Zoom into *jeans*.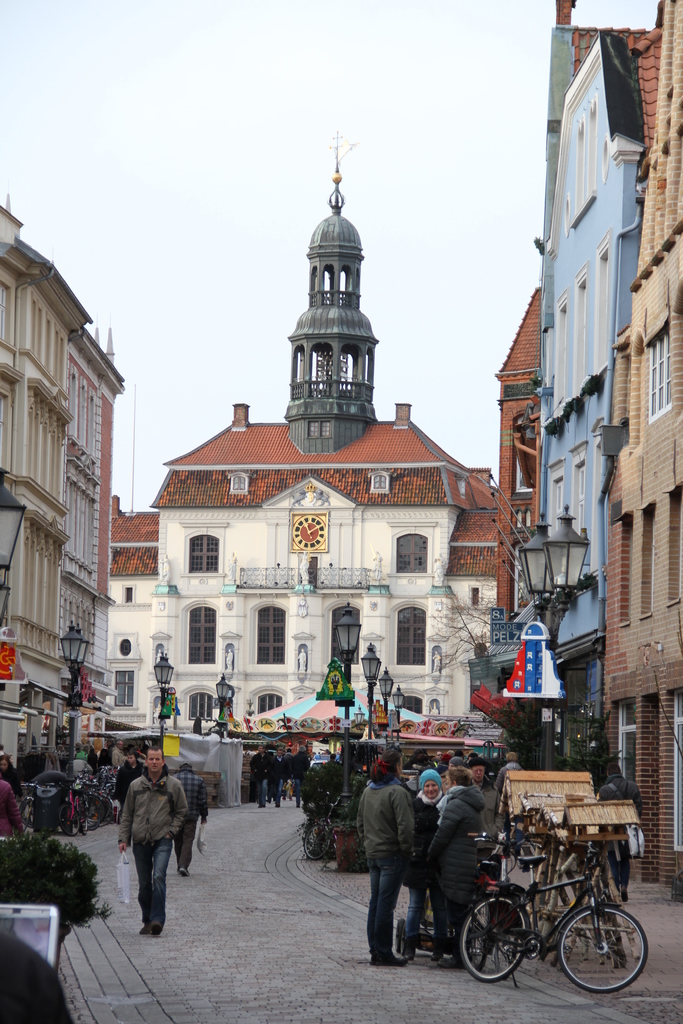
Zoom target: 122,851,174,933.
